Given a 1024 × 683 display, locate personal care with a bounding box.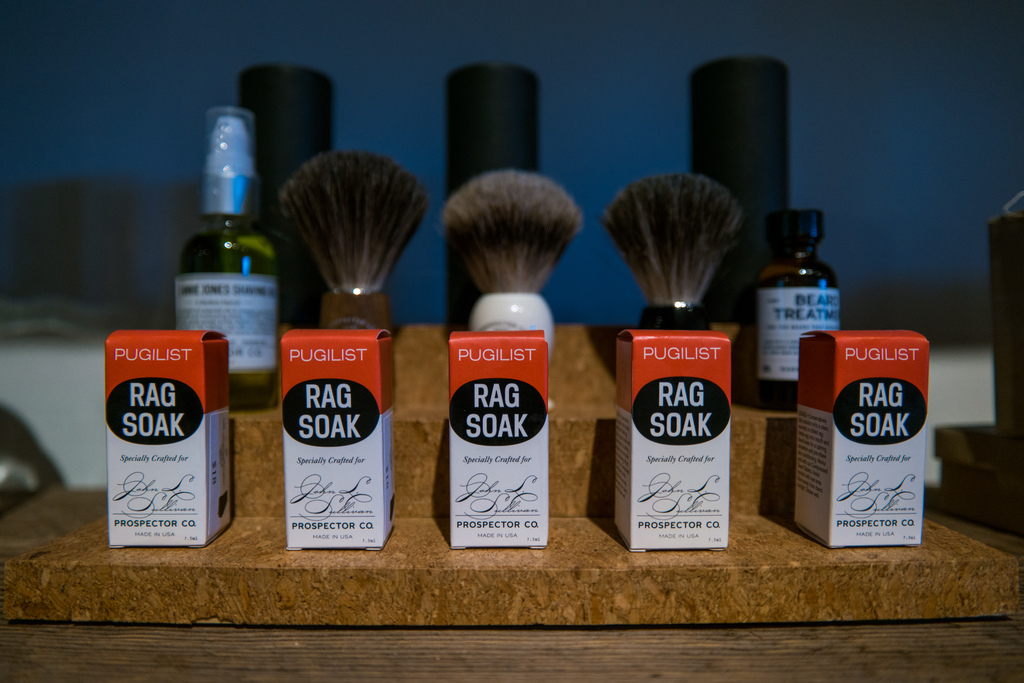
Located: {"x1": 283, "y1": 151, "x2": 429, "y2": 342}.
